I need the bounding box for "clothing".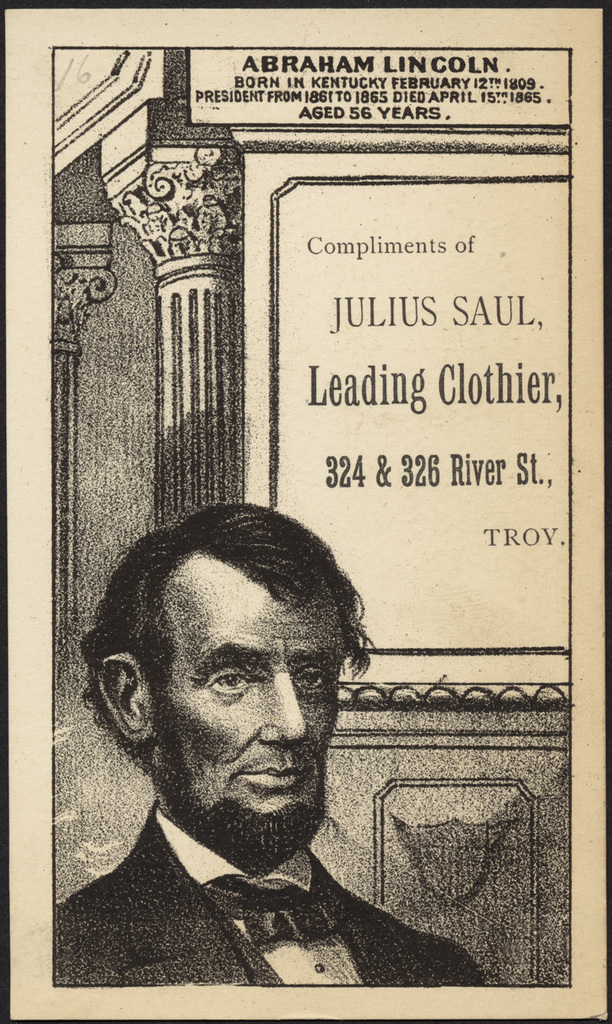
Here it is: [51,795,478,991].
